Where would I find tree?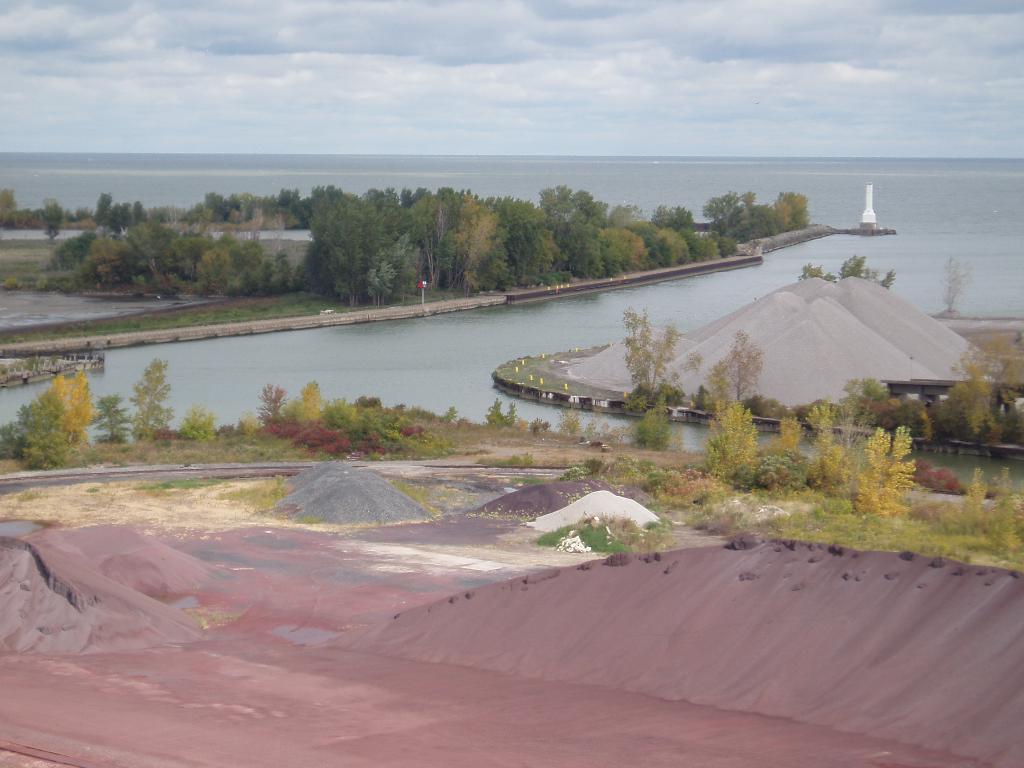
At <bbox>718, 200, 764, 243</bbox>.
